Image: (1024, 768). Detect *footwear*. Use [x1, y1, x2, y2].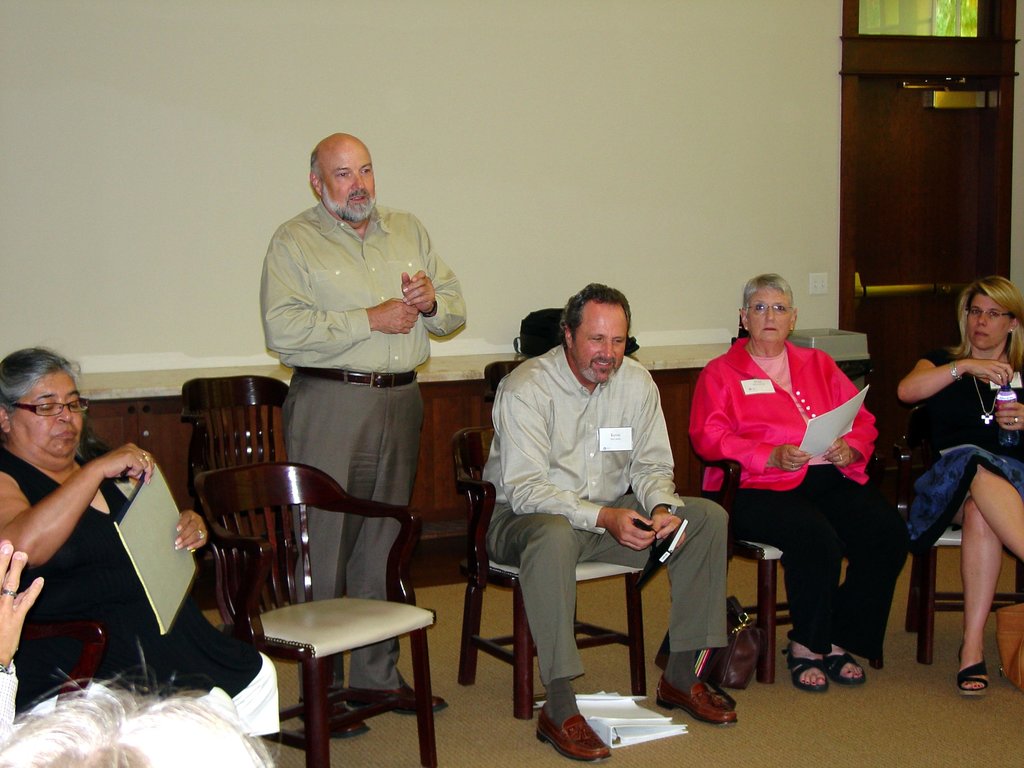
[297, 698, 364, 738].
